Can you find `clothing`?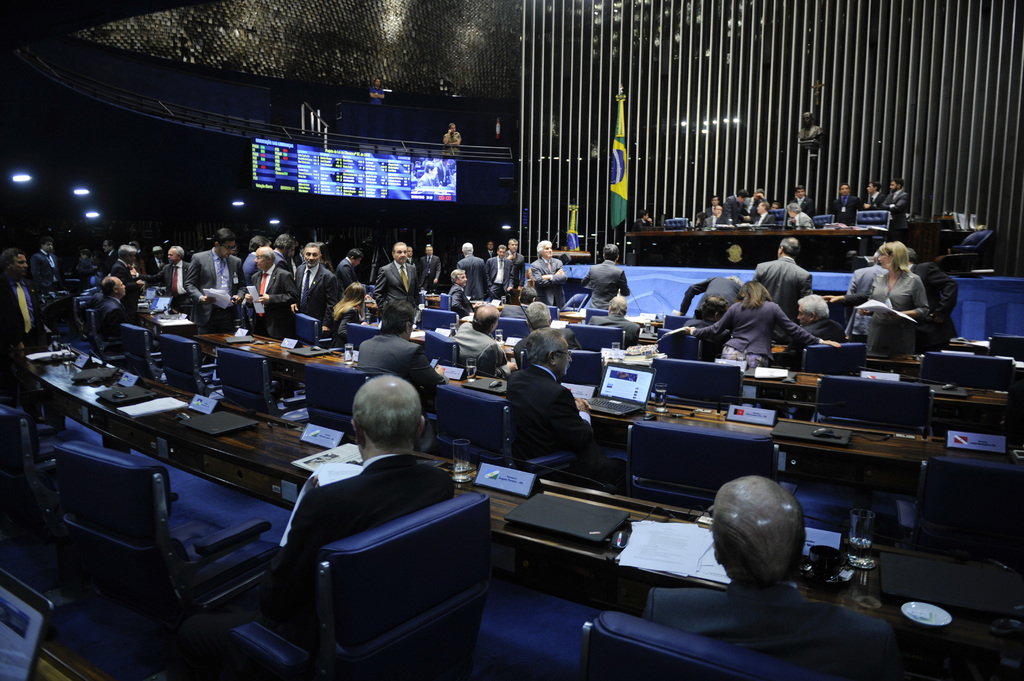
Yes, bounding box: {"left": 77, "top": 255, "right": 95, "bottom": 280}.
